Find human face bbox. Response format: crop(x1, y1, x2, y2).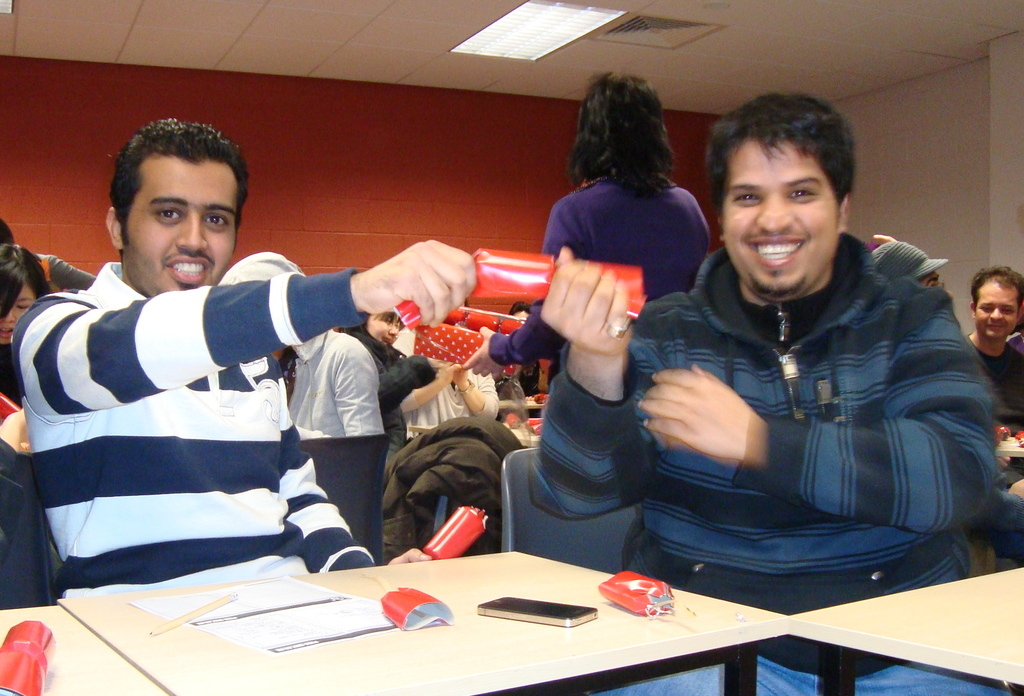
crop(975, 280, 1020, 340).
